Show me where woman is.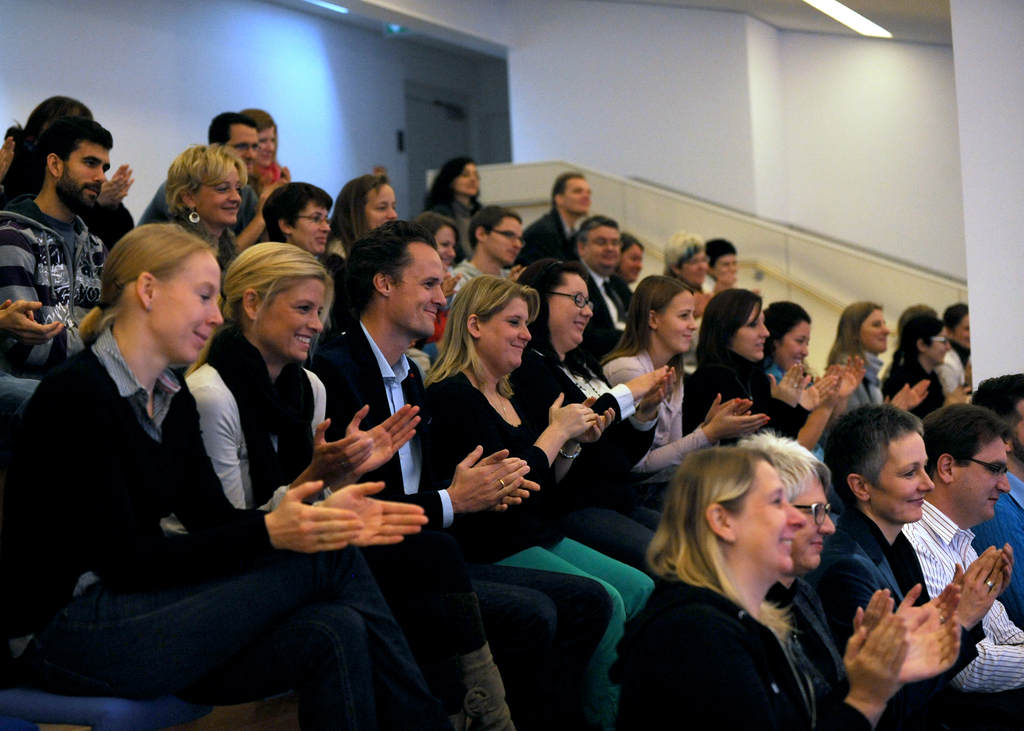
woman is at locate(408, 213, 461, 270).
